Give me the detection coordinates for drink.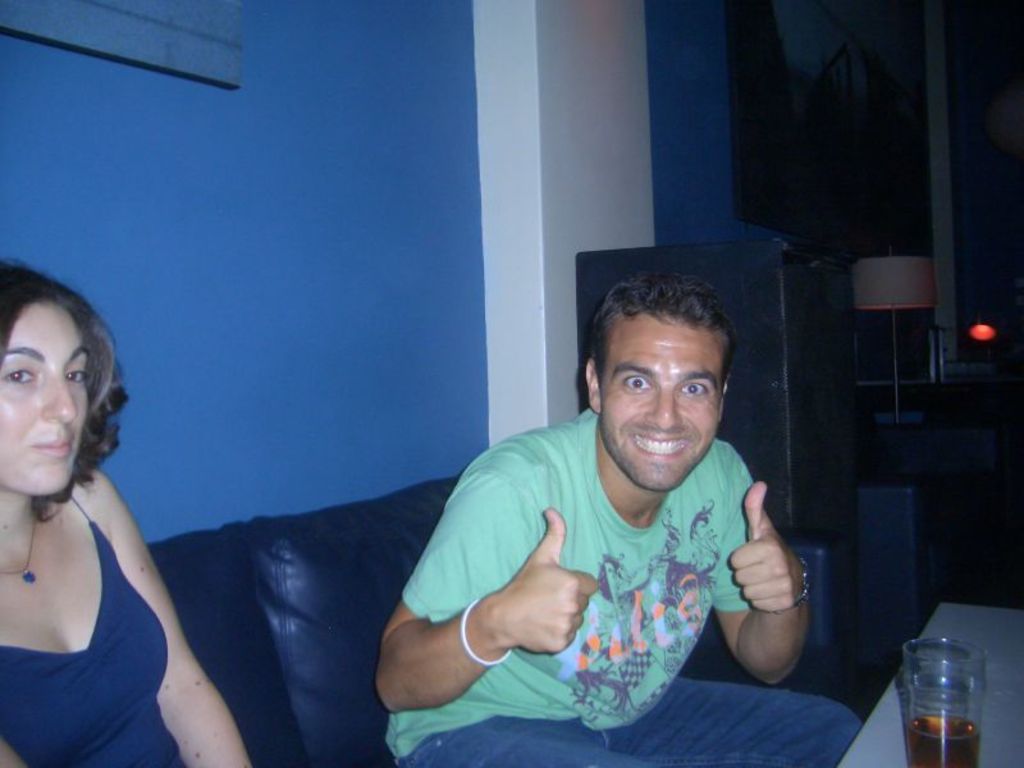
select_region(872, 625, 993, 754).
